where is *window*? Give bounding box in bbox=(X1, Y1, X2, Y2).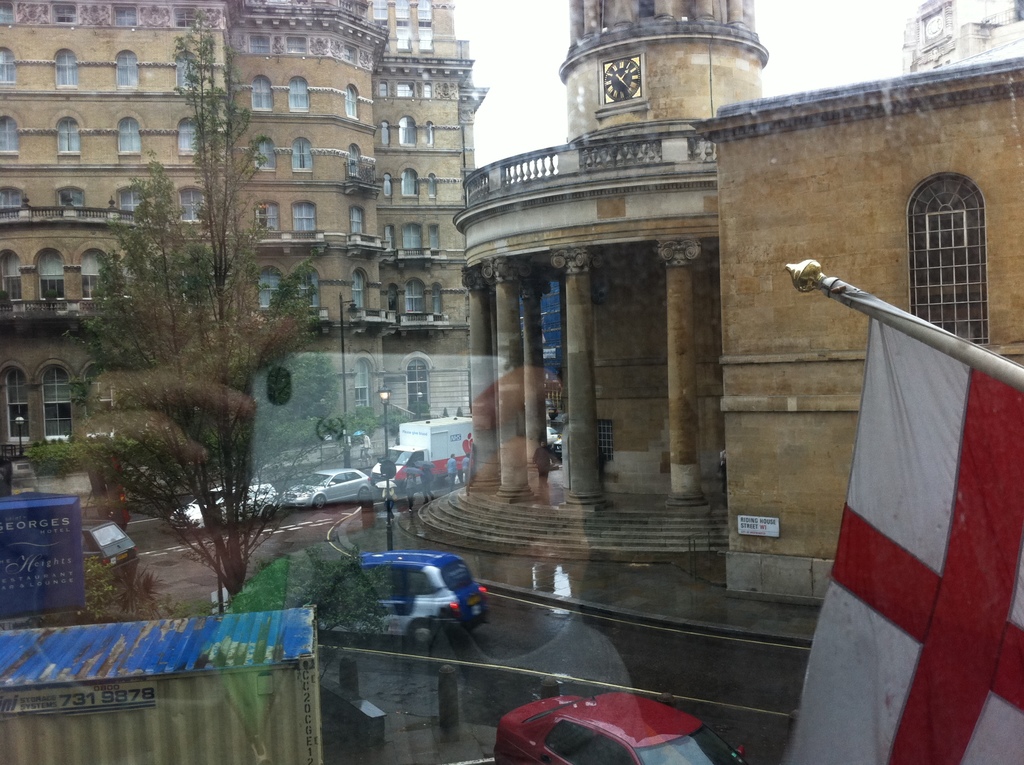
bbox=(401, 116, 419, 146).
